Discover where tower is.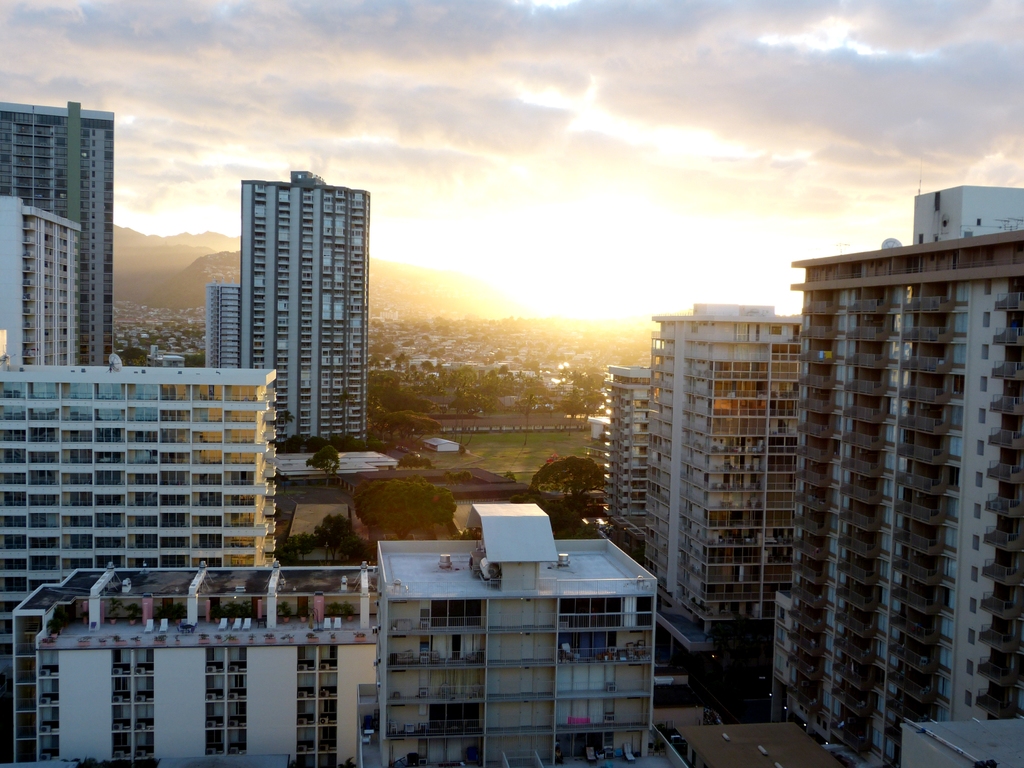
Discovered at BBox(202, 286, 248, 373).
